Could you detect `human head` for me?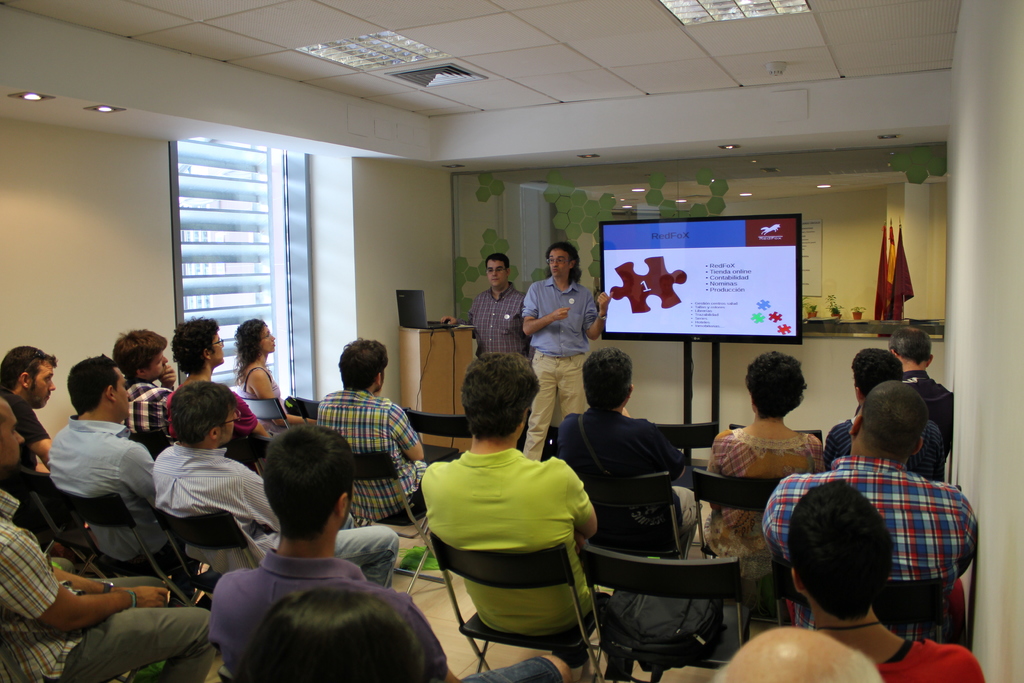
Detection result: pyautogui.locateOnScreen(582, 348, 635, 413).
